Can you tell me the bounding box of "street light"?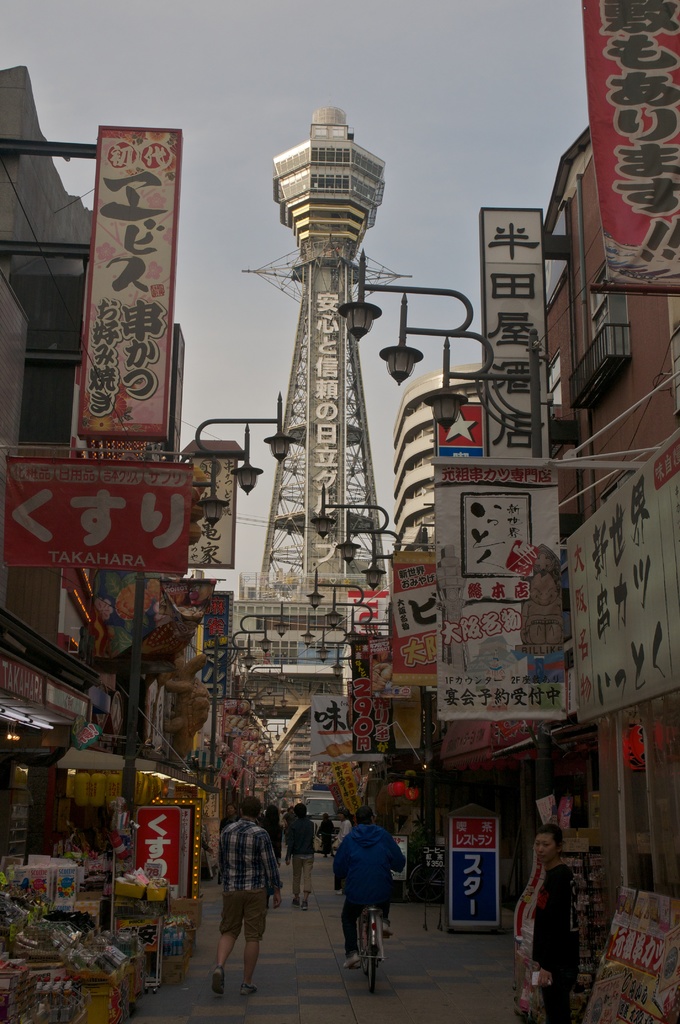
l=205, t=594, r=293, b=785.
